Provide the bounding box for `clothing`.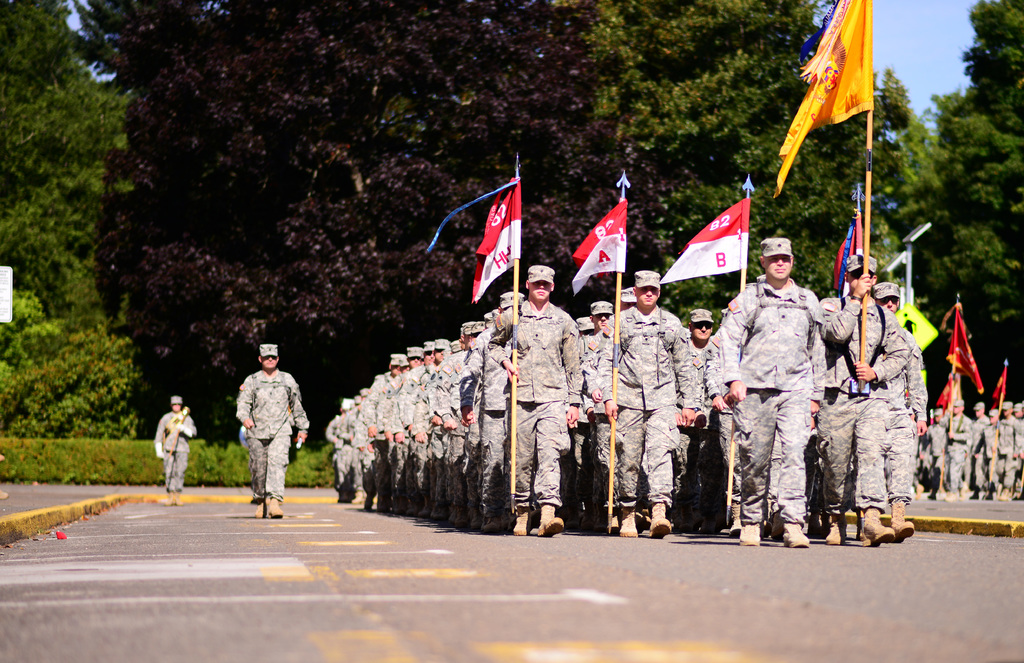
bbox=[440, 356, 470, 522].
